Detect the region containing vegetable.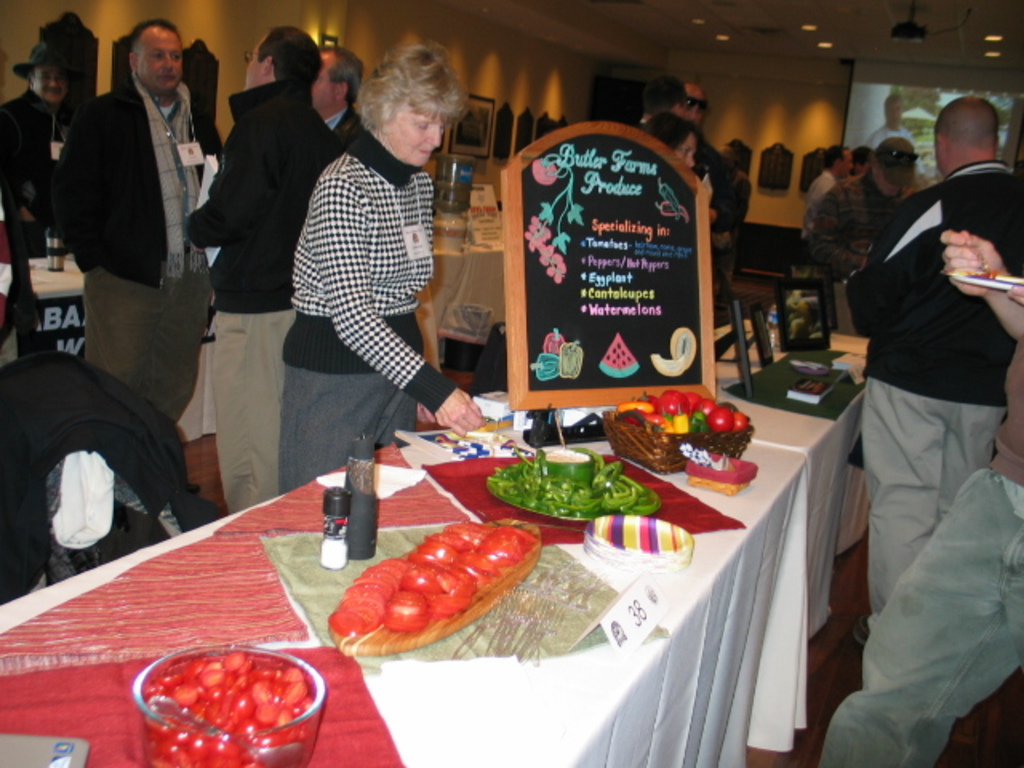
left=533, top=158, right=555, bottom=184.
